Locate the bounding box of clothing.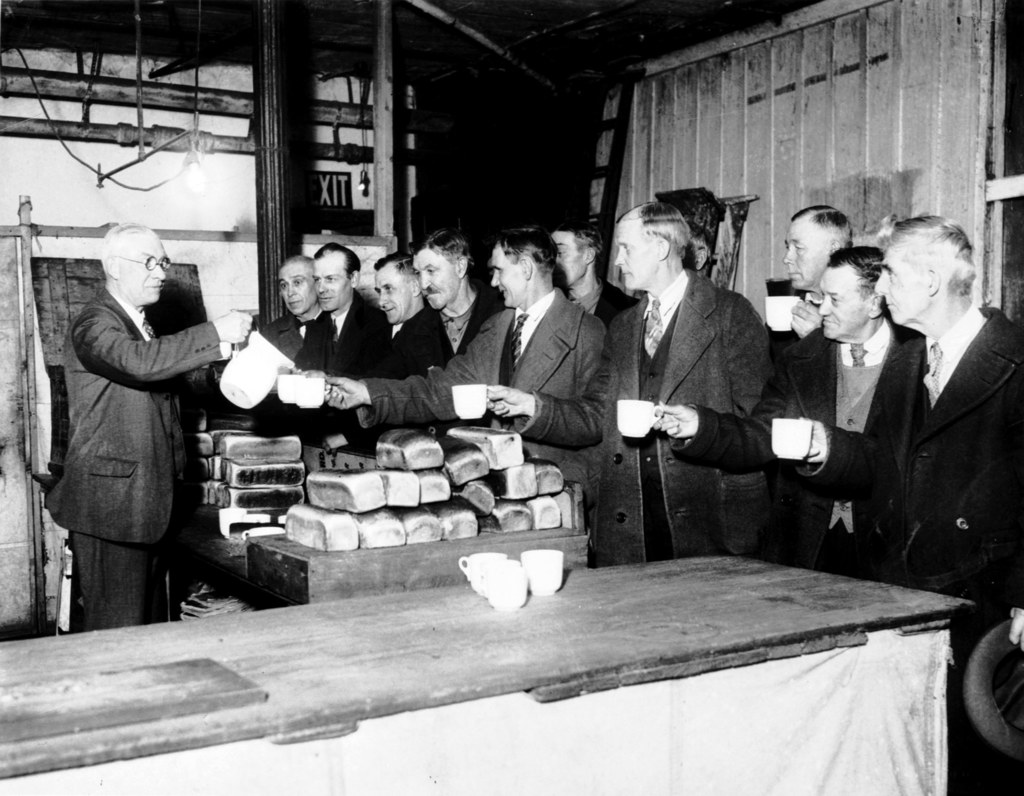
Bounding box: [left=253, top=288, right=386, bottom=461].
